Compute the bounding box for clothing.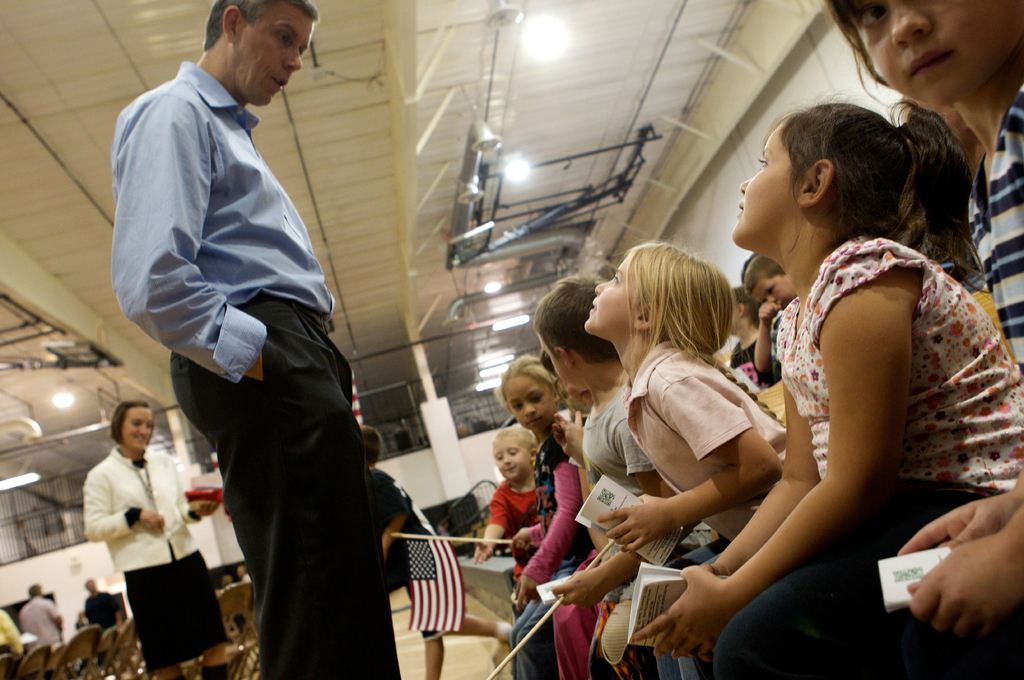
<bbox>368, 465, 437, 605</bbox>.
